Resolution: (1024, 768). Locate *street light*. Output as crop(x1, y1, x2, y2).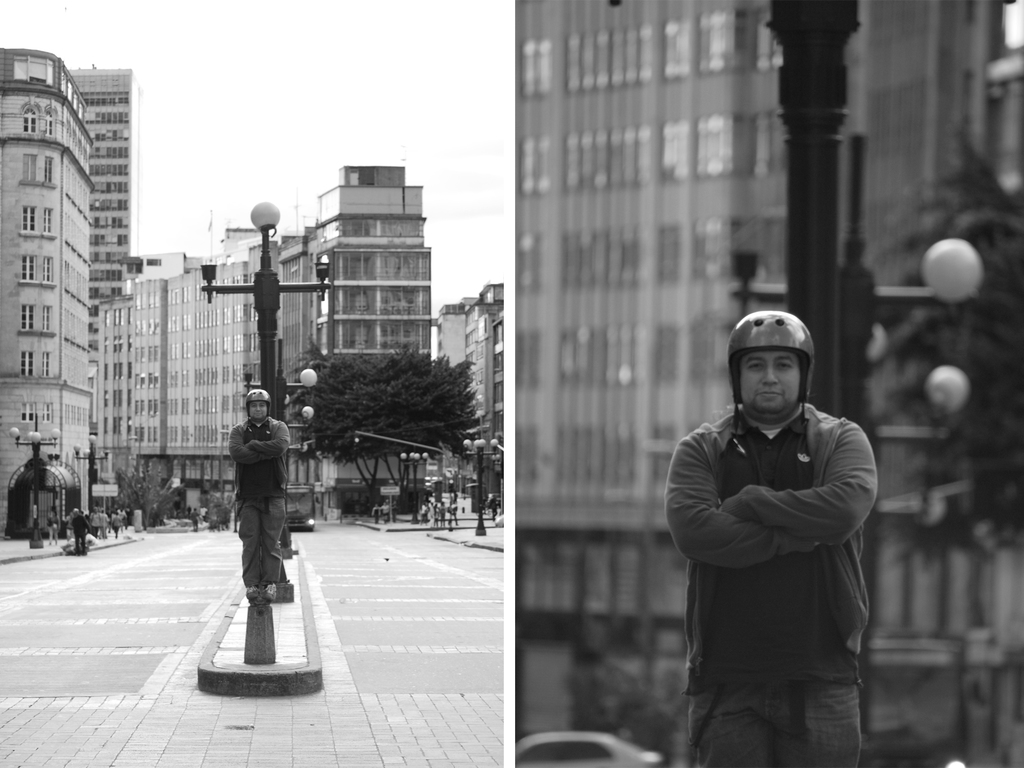
crop(461, 440, 505, 540).
